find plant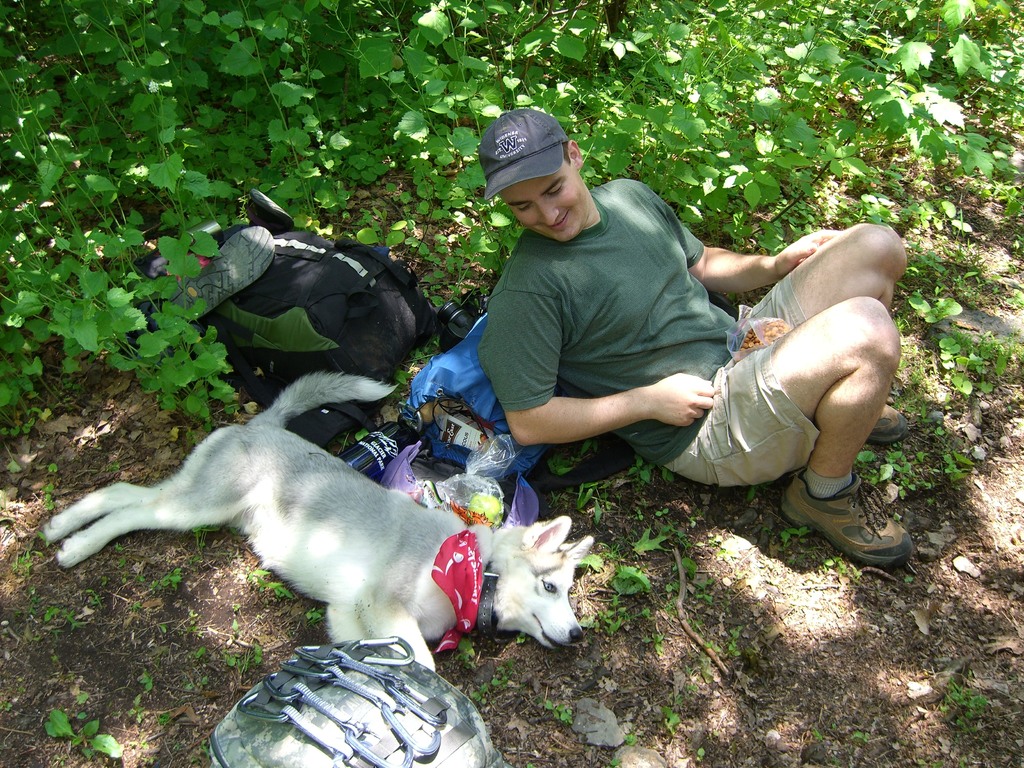
rect(15, 685, 29, 694)
